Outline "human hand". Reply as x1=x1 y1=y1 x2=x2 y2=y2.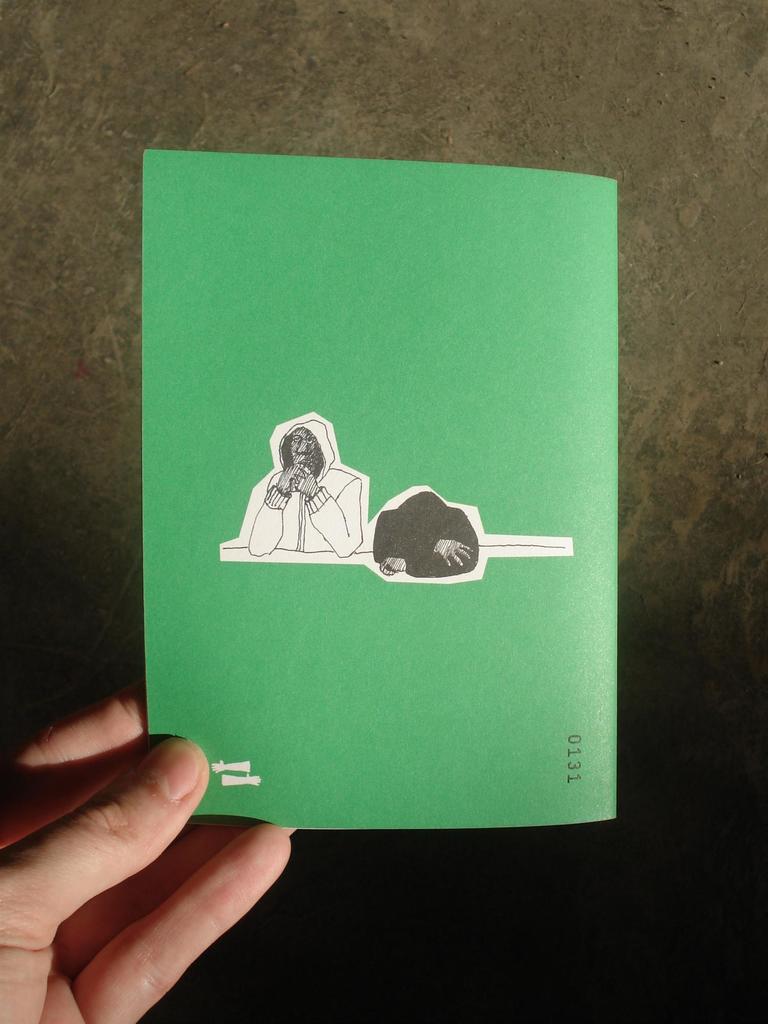
x1=0 y1=707 x2=333 y2=1011.
